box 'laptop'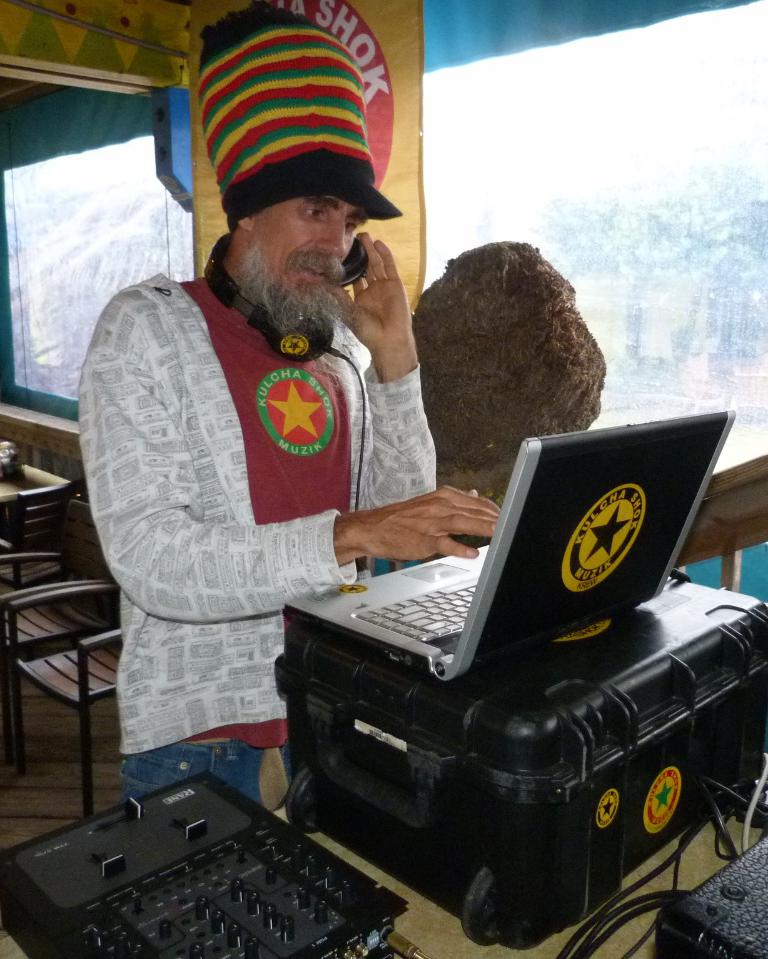
l=283, t=409, r=732, b=686
